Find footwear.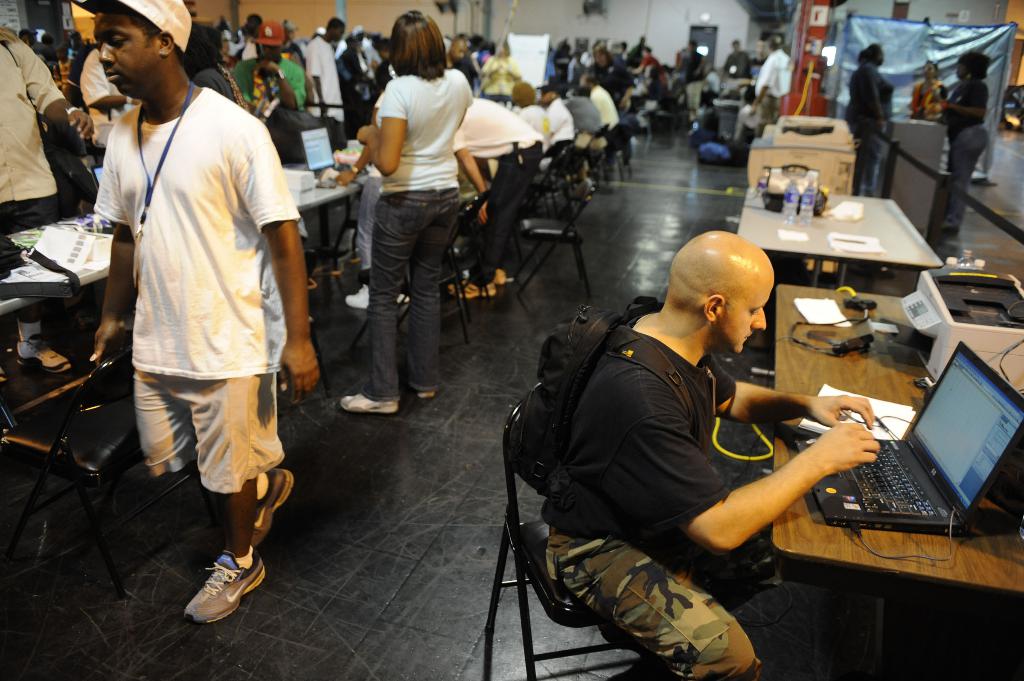
[left=179, top=553, right=256, bottom=632].
